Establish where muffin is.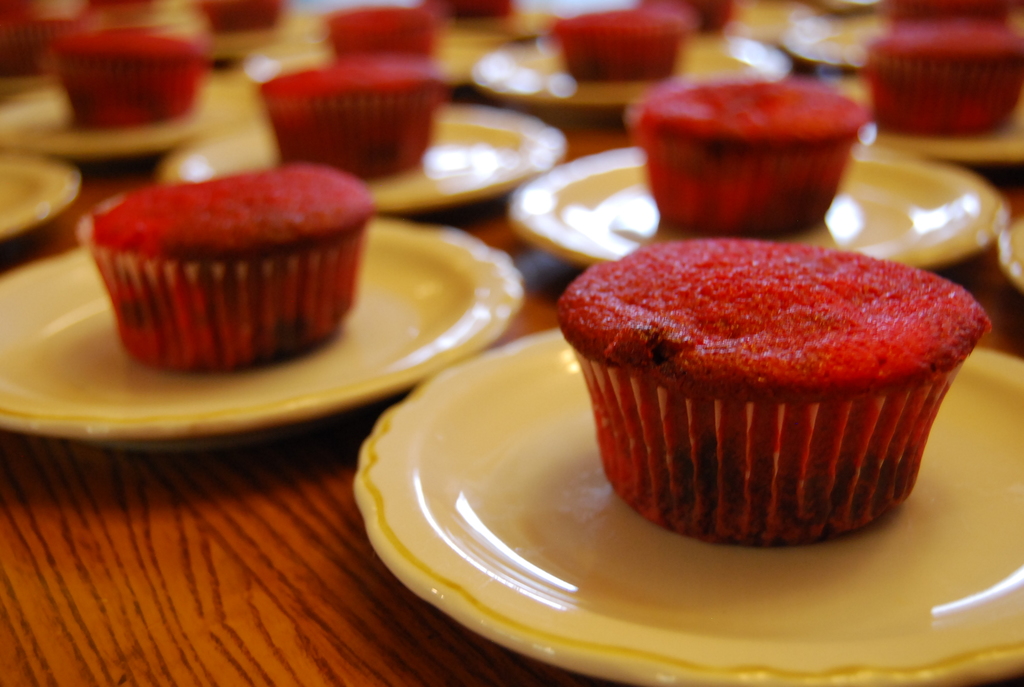
Established at Rect(627, 73, 866, 235).
